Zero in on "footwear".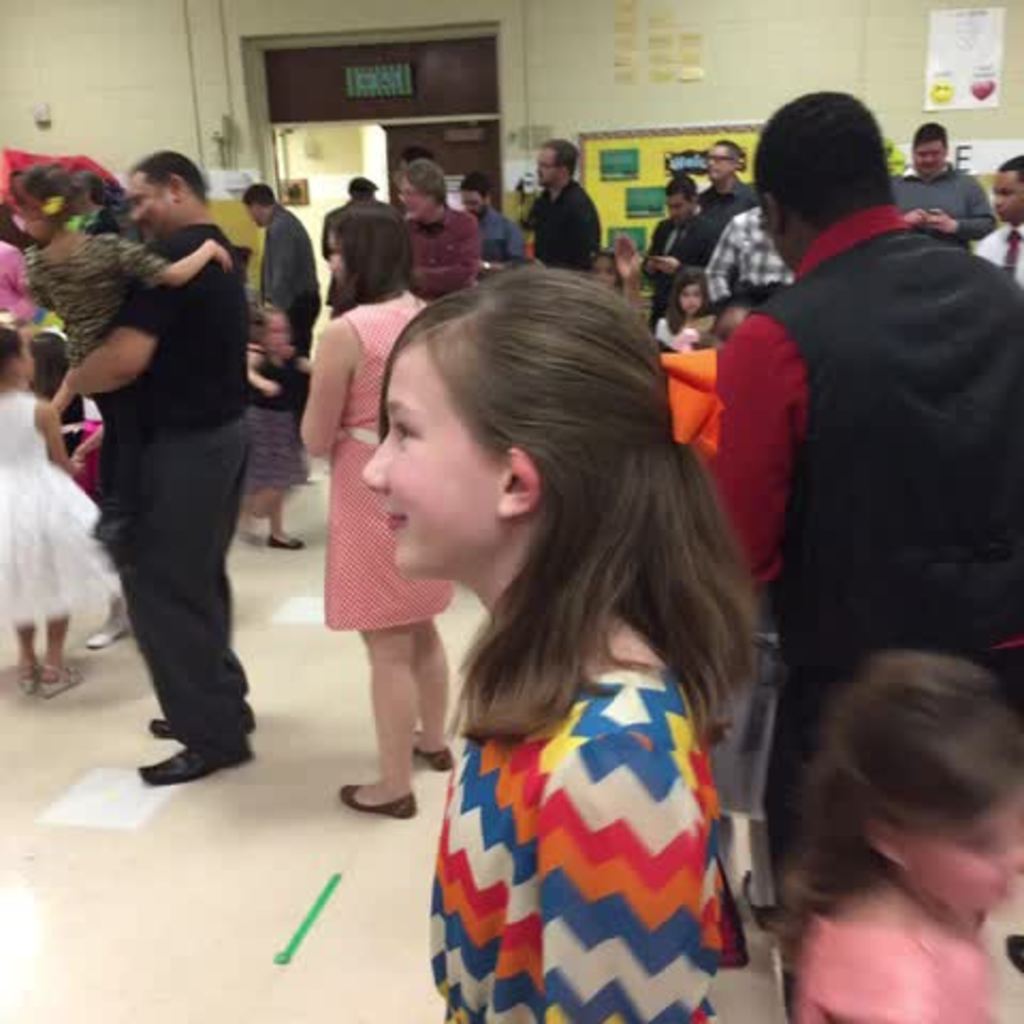
Zeroed in: left=260, top=527, right=305, bottom=555.
